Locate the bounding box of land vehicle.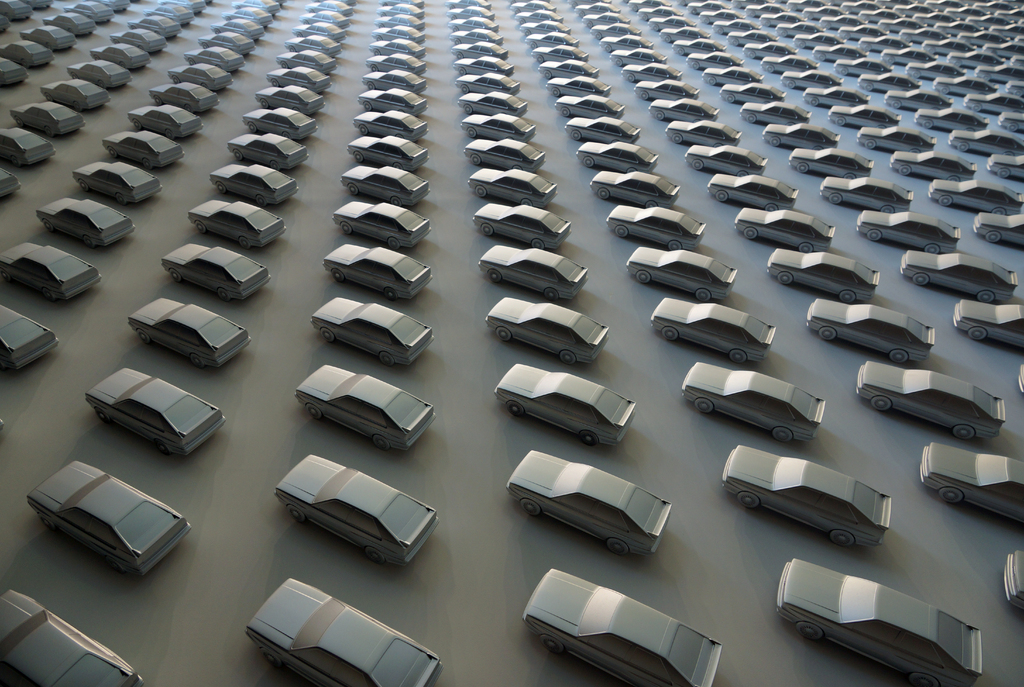
Bounding box: [x1=852, y1=207, x2=960, y2=257].
